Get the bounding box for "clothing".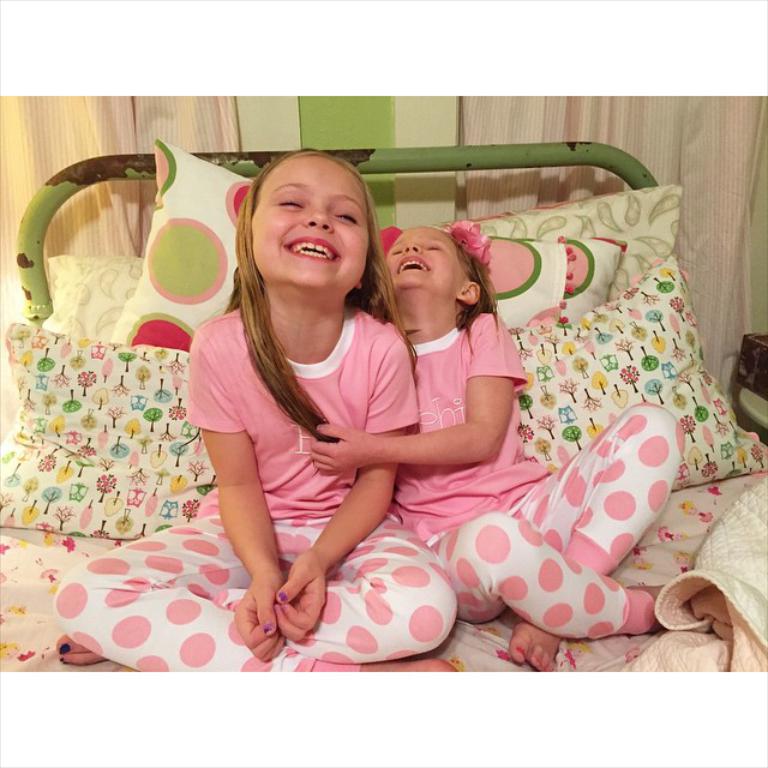
{"left": 306, "top": 239, "right": 670, "bottom": 636}.
